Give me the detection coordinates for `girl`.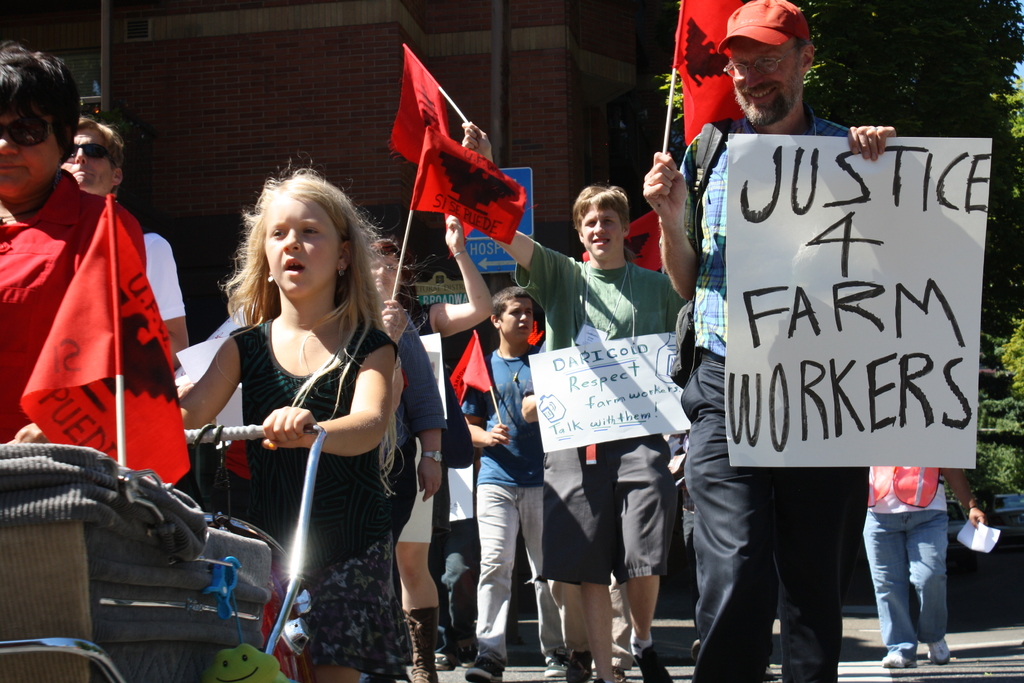
(176, 151, 410, 682).
